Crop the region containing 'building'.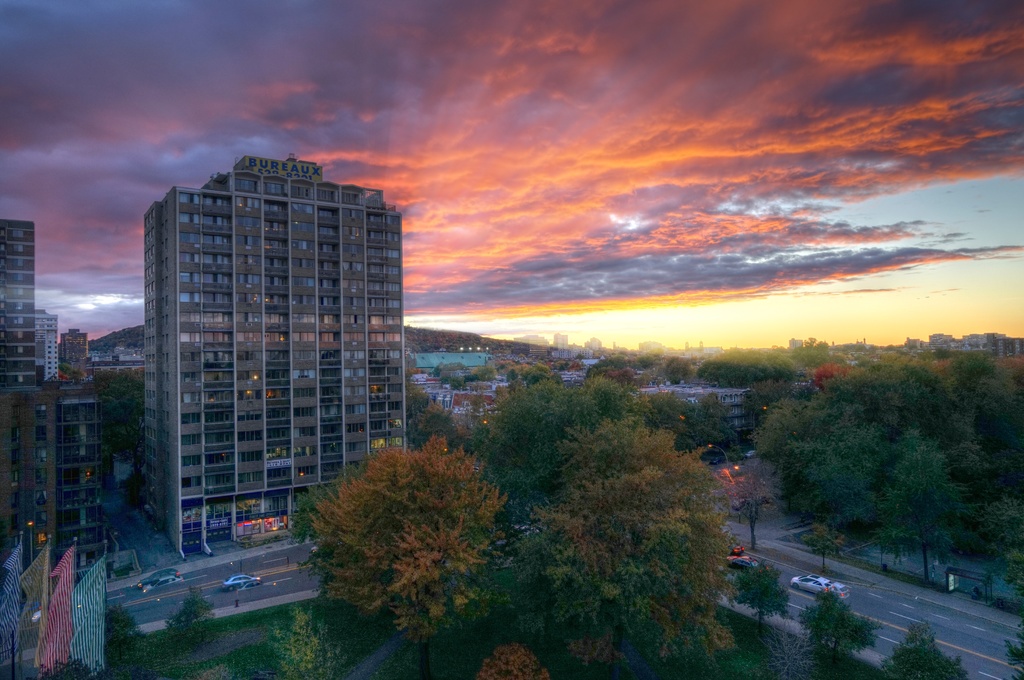
Crop region: bbox=(142, 153, 410, 562).
